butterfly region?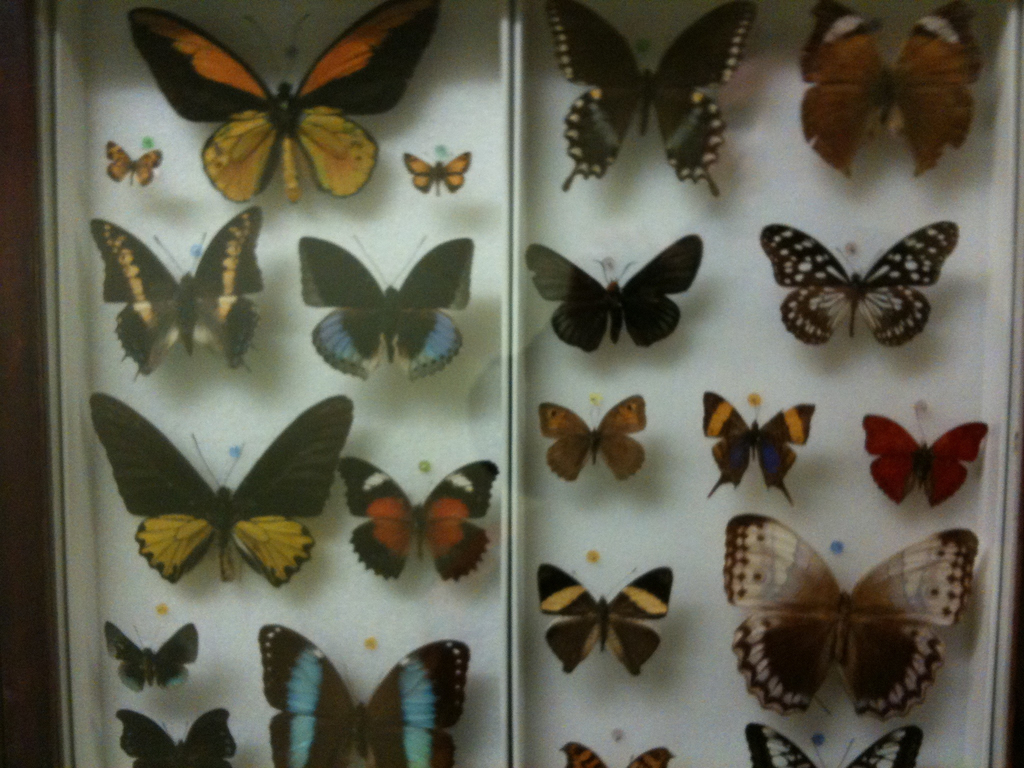
bbox(260, 623, 467, 767)
